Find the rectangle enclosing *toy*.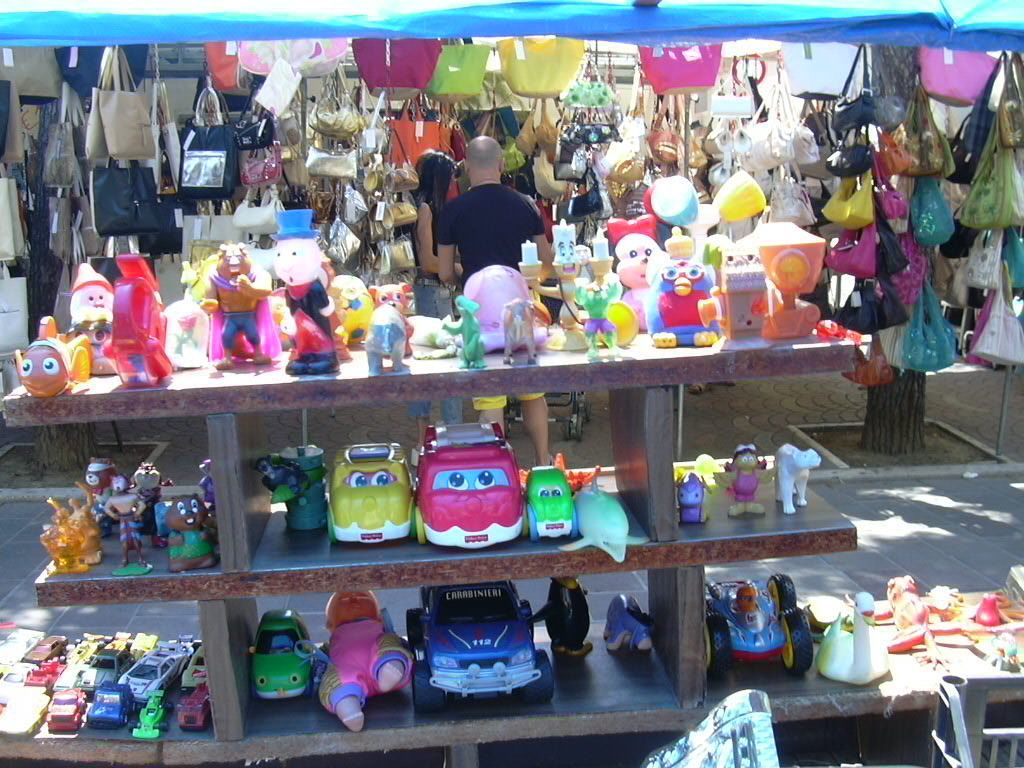
bbox=[46, 680, 94, 742].
